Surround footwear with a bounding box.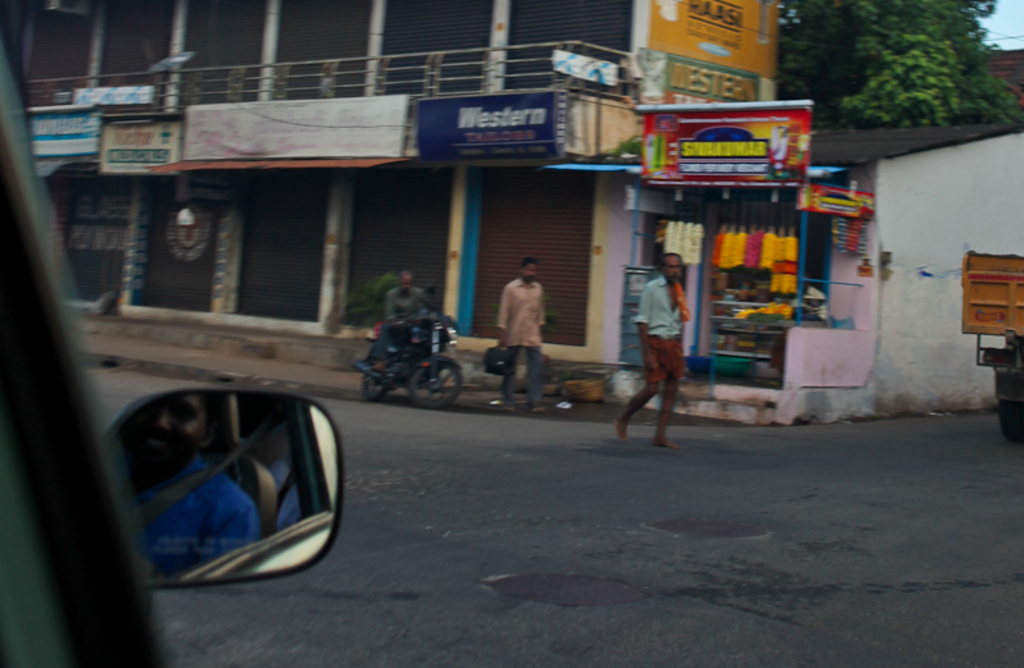
[left=531, top=403, right=547, bottom=415].
